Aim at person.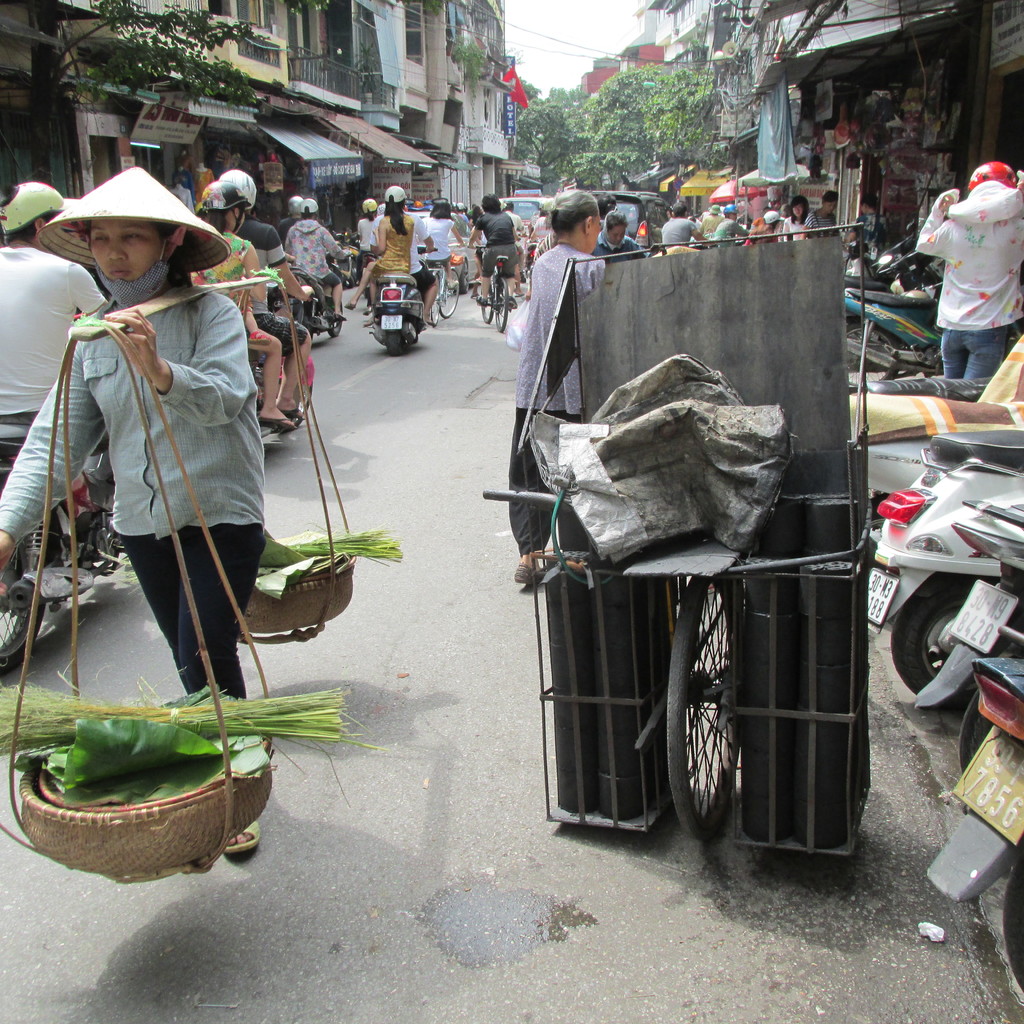
Aimed at select_region(914, 161, 1023, 372).
